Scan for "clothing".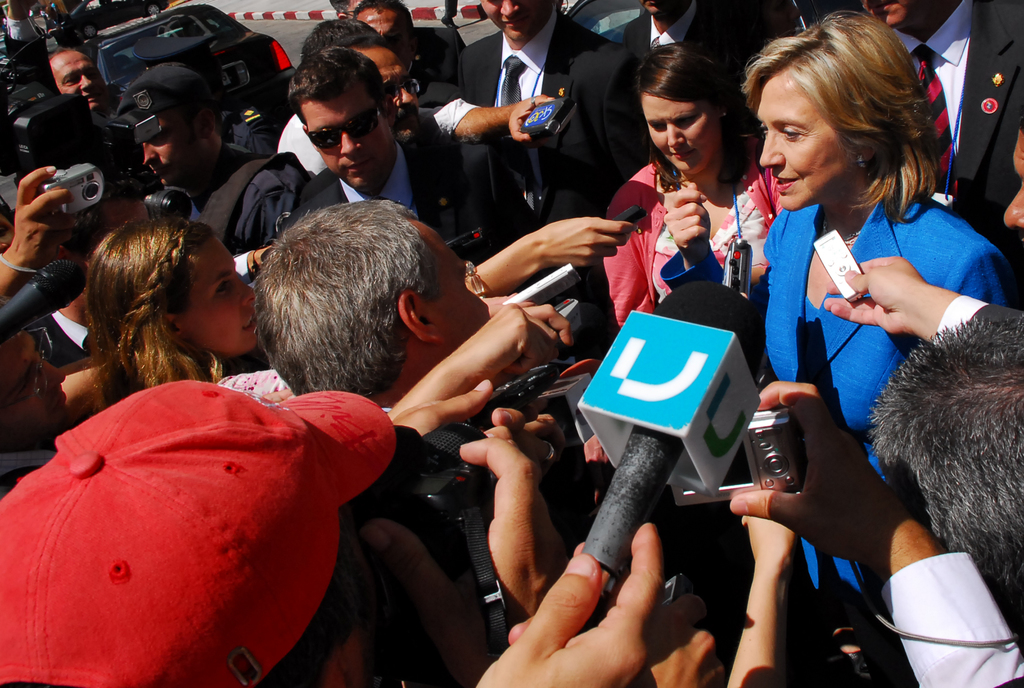
Scan result: box(38, 346, 387, 664).
